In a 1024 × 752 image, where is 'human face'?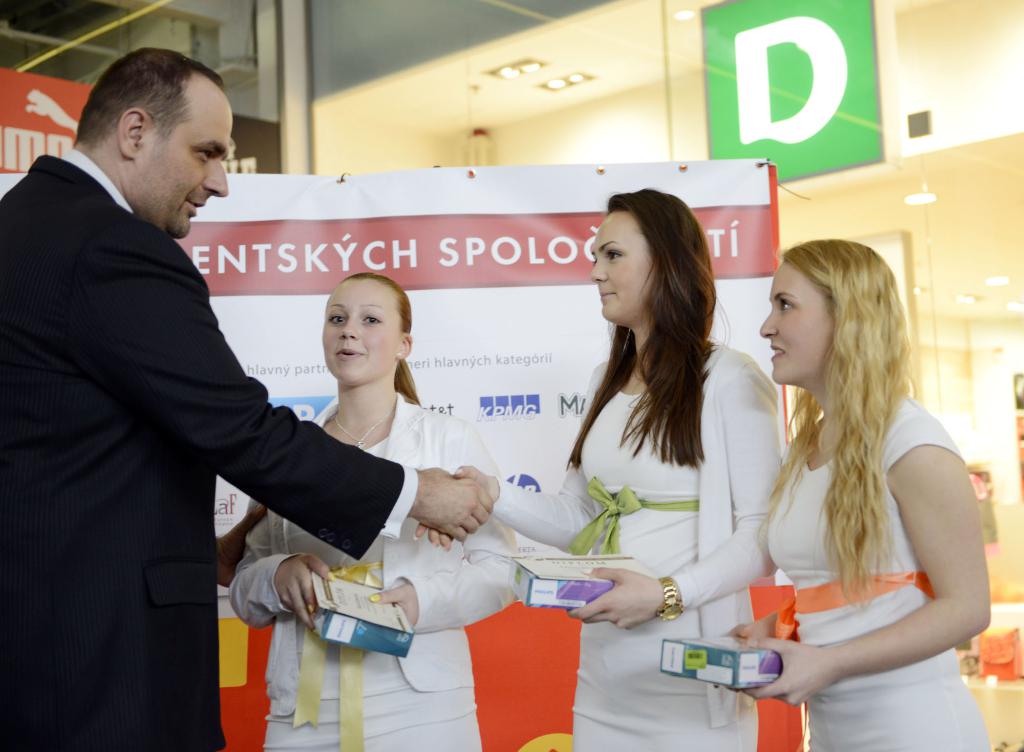
bbox=[755, 265, 829, 382].
